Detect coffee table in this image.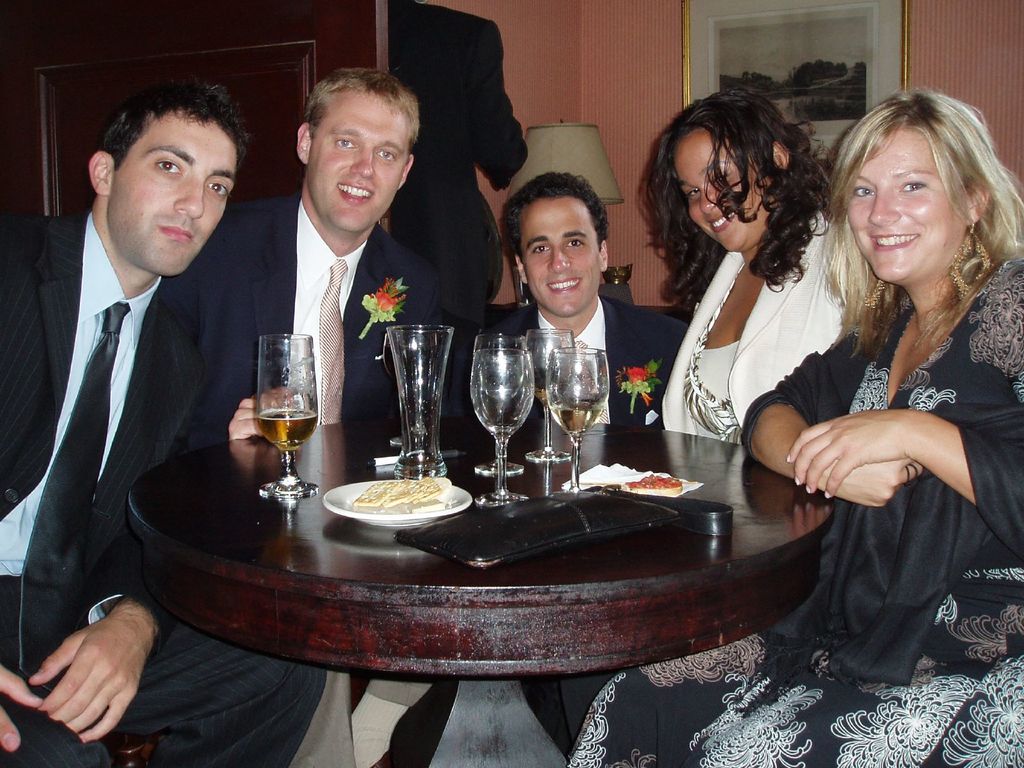
Detection: rect(112, 415, 831, 737).
